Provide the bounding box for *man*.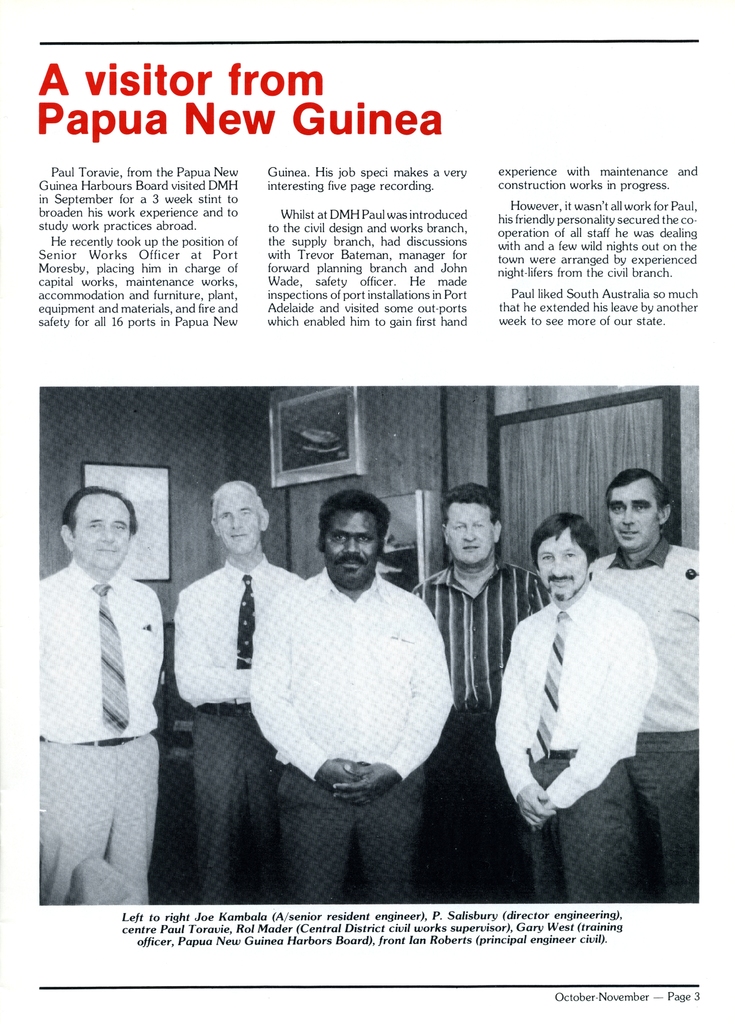
(left=255, top=505, right=471, bottom=850).
